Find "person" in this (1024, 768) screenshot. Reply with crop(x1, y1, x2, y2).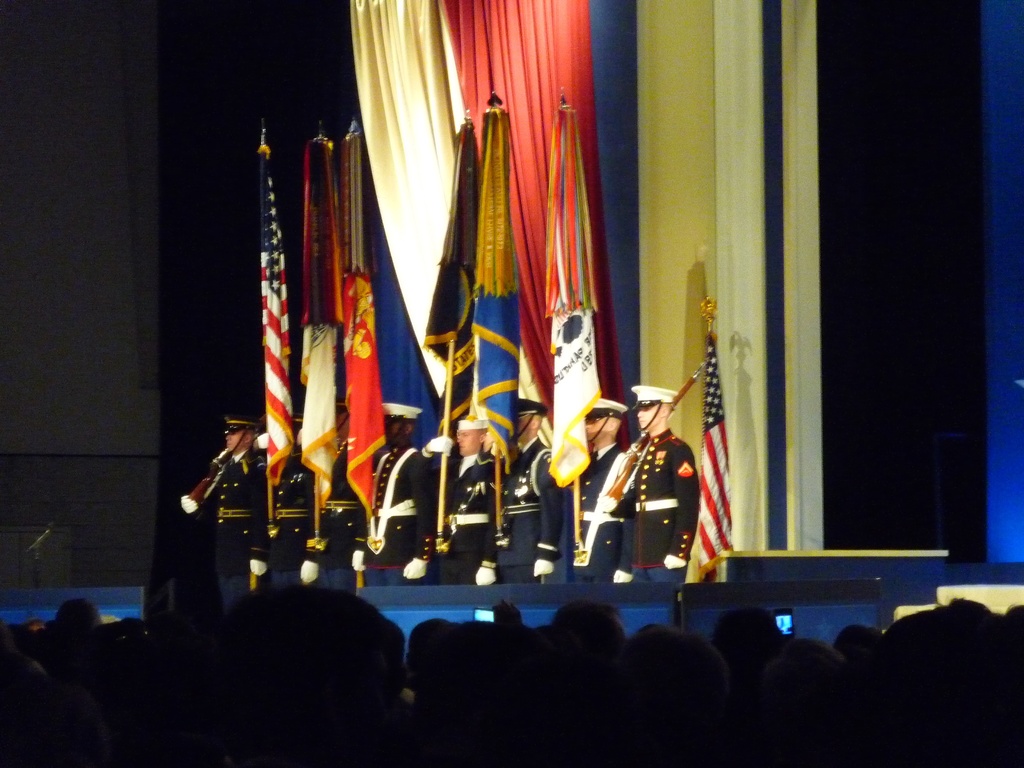
crop(404, 420, 509, 586).
